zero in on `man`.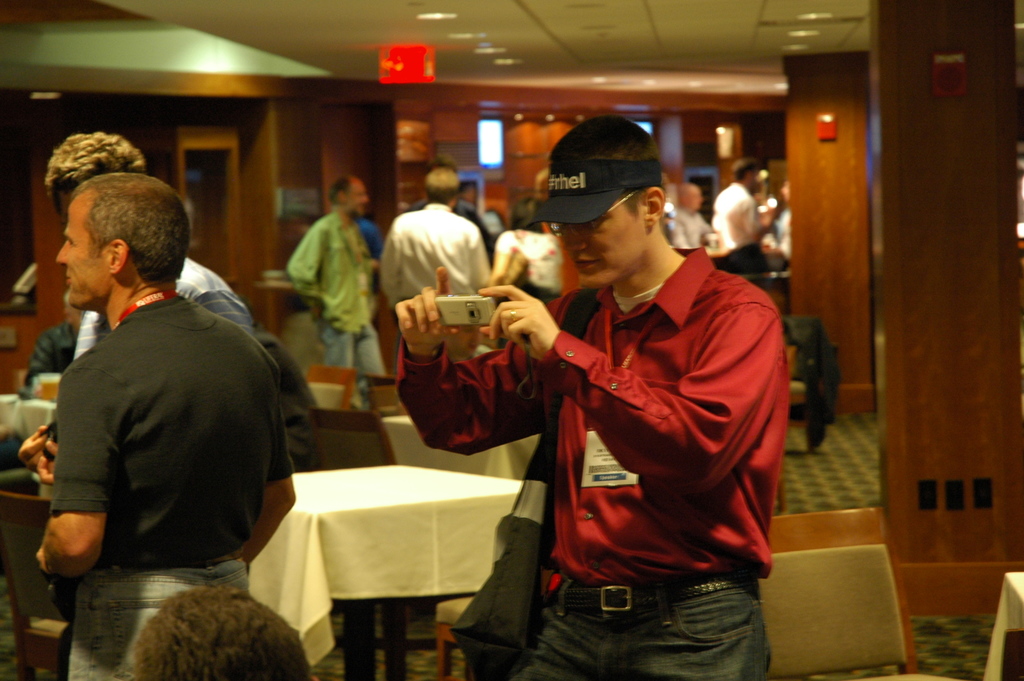
Zeroed in: (left=664, top=179, right=705, bottom=249).
